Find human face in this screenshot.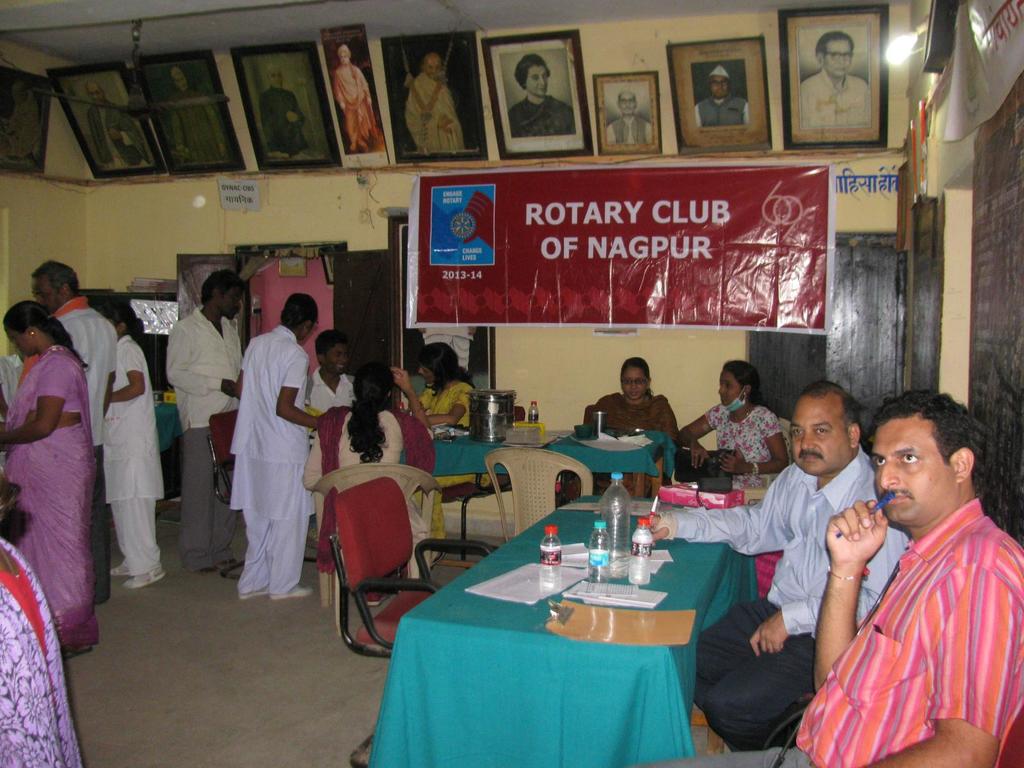
The bounding box for human face is {"x1": 708, "y1": 75, "x2": 732, "y2": 101}.
